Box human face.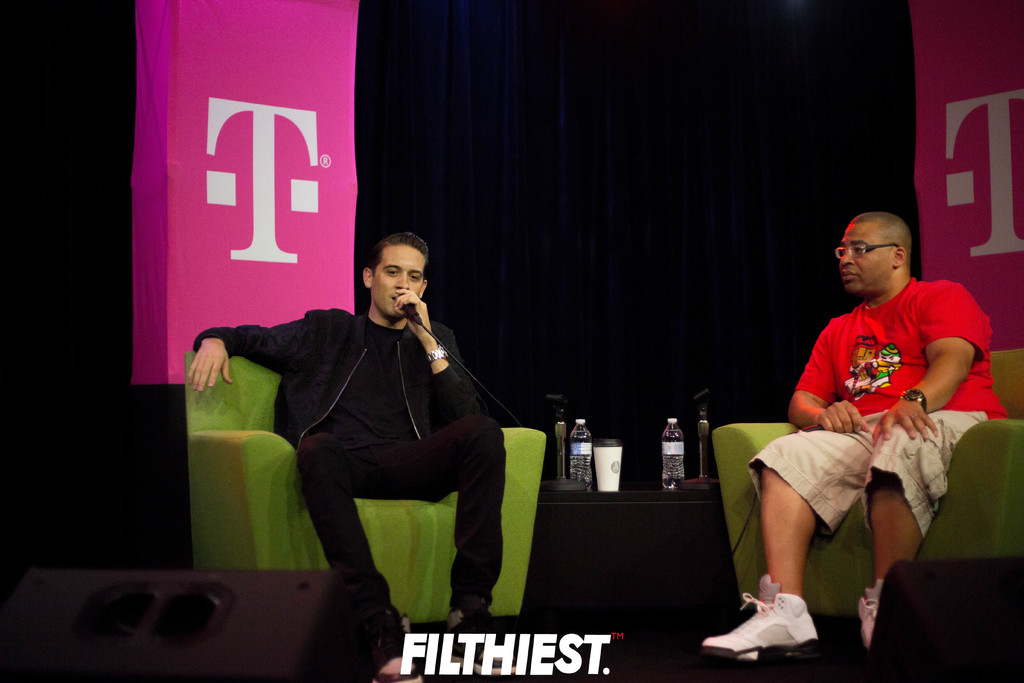
left=842, top=228, right=892, bottom=291.
